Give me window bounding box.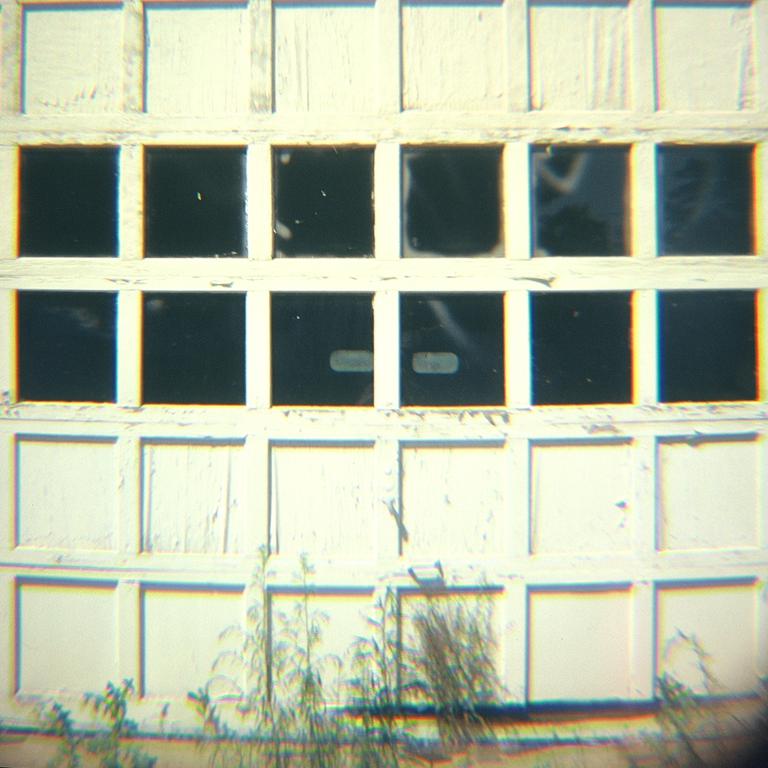
locate(21, 8, 123, 116).
